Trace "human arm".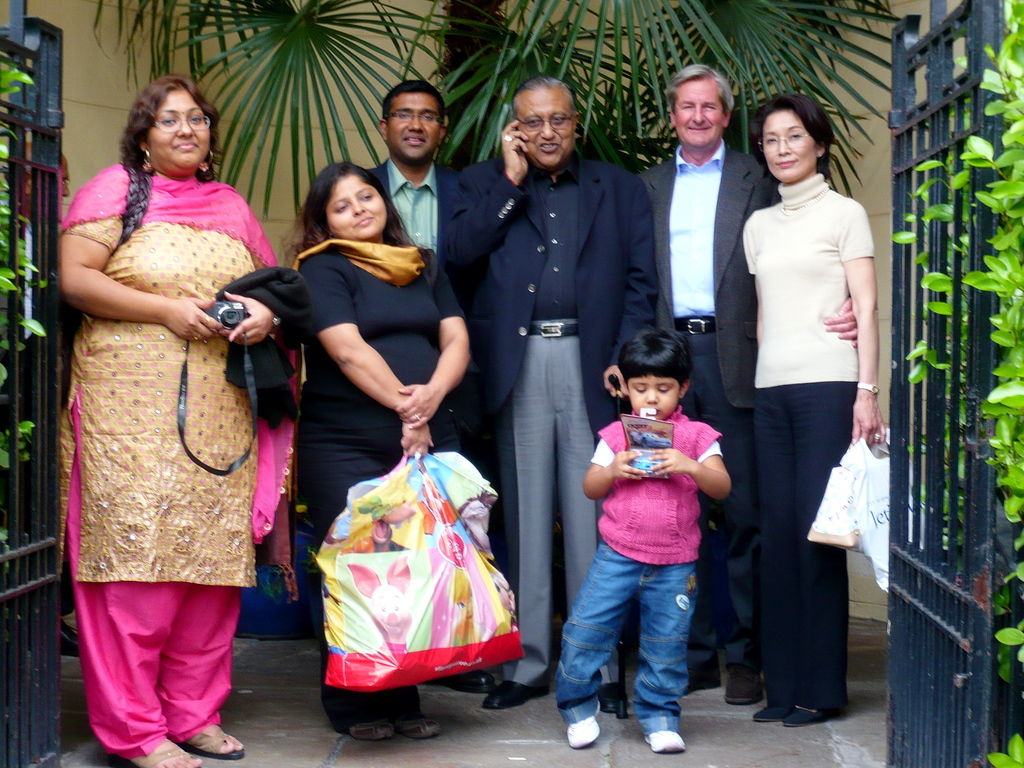
Traced to detection(585, 430, 643, 494).
